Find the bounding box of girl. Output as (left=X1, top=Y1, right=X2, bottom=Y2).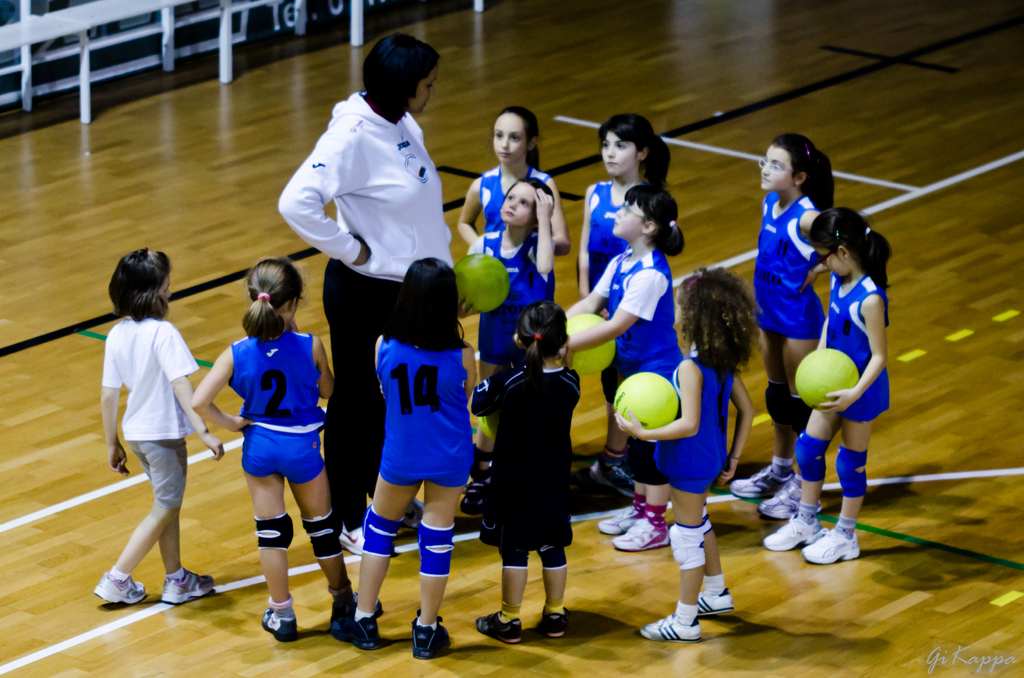
(left=732, top=134, right=838, bottom=517).
